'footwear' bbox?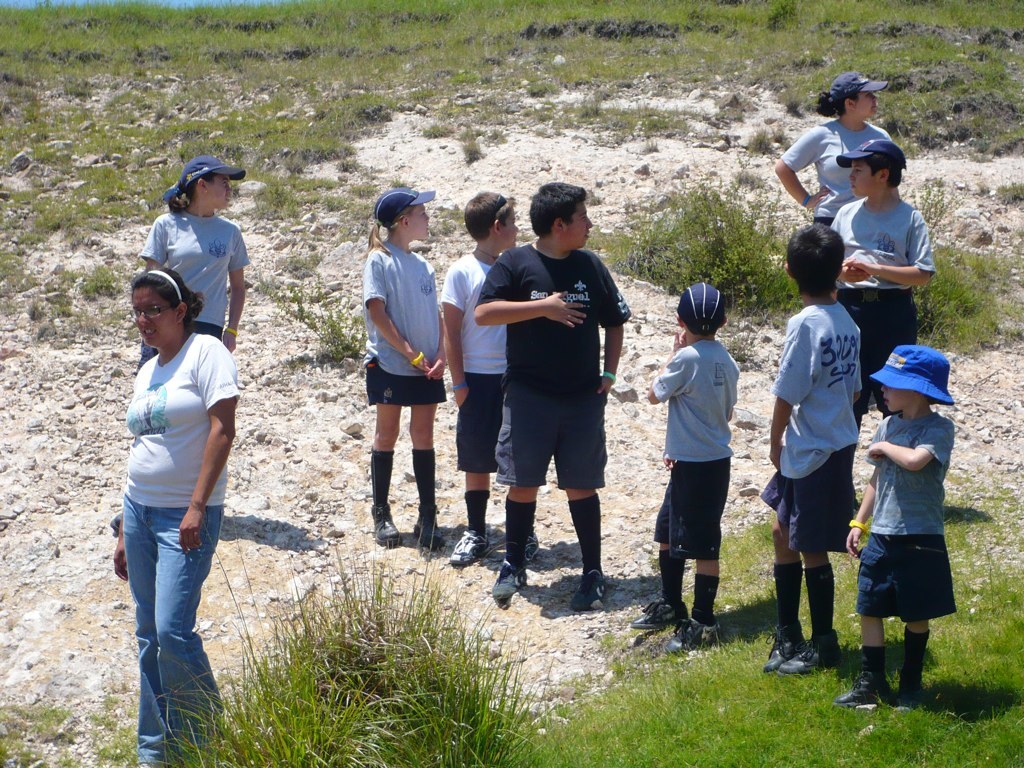
x1=667 y1=611 x2=724 y2=656
